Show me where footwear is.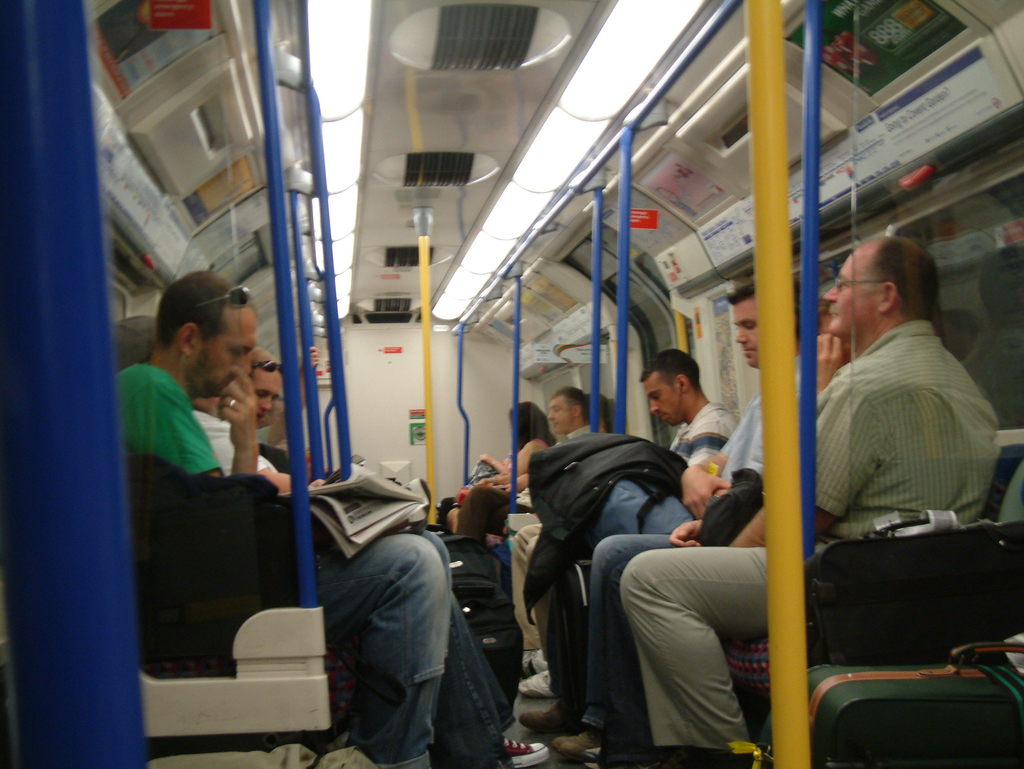
footwear is at x1=513 y1=672 x2=554 y2=697.
